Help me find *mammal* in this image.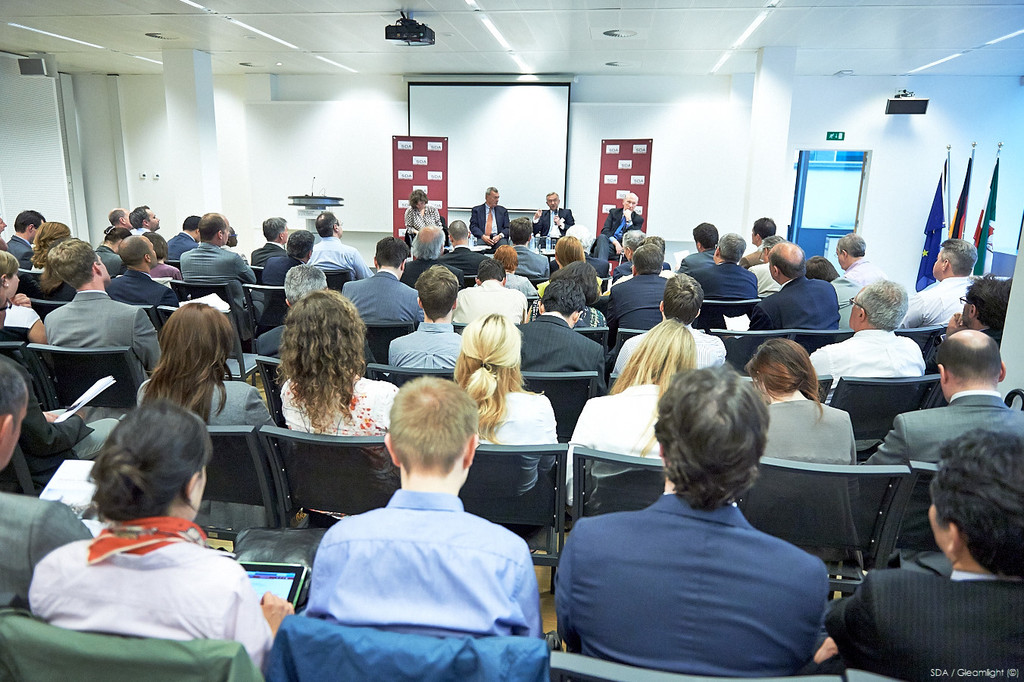
Found it: detection(679, 218, 716, 277).
